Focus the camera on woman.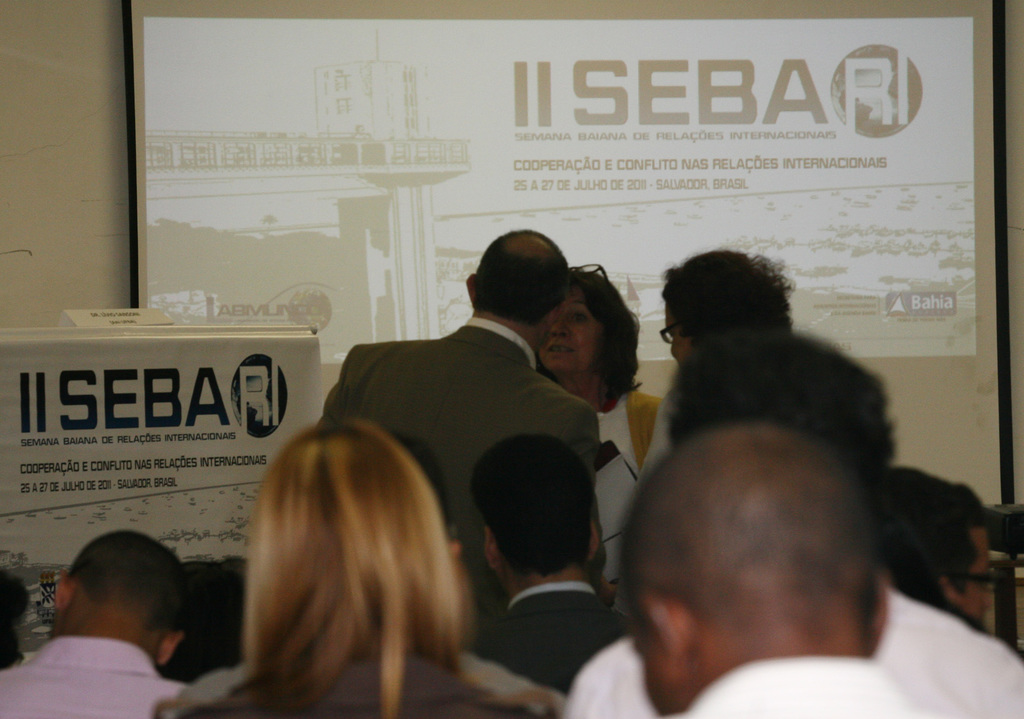
Focus region: bbox=[193, 410, 490, 718].
